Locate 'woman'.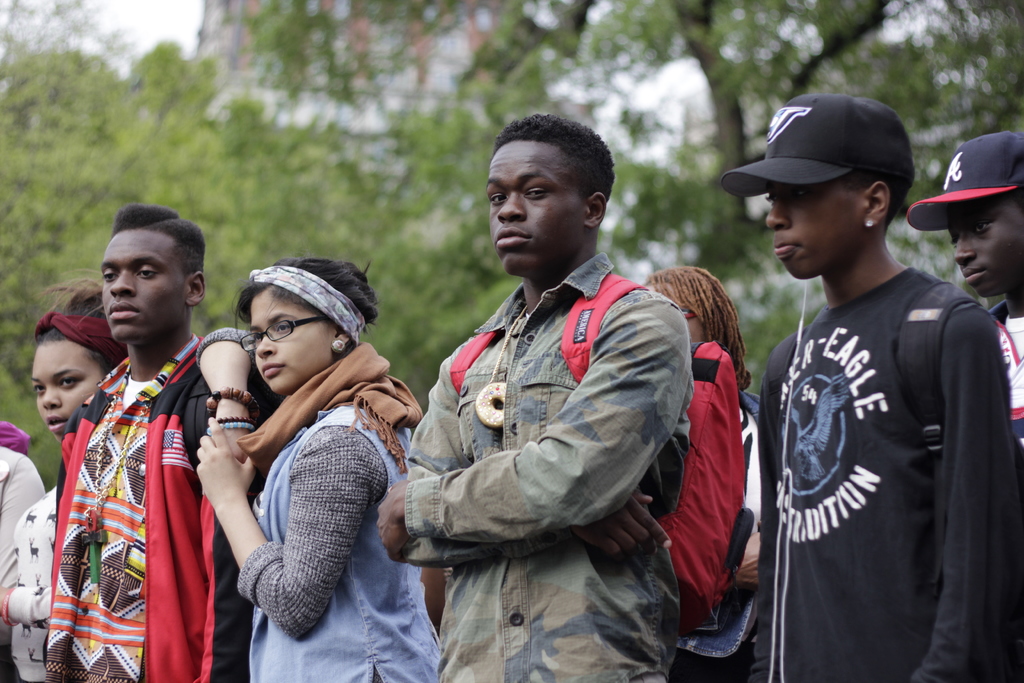
Bounding box: [left=191, top=236, right=403, bottom=671].
